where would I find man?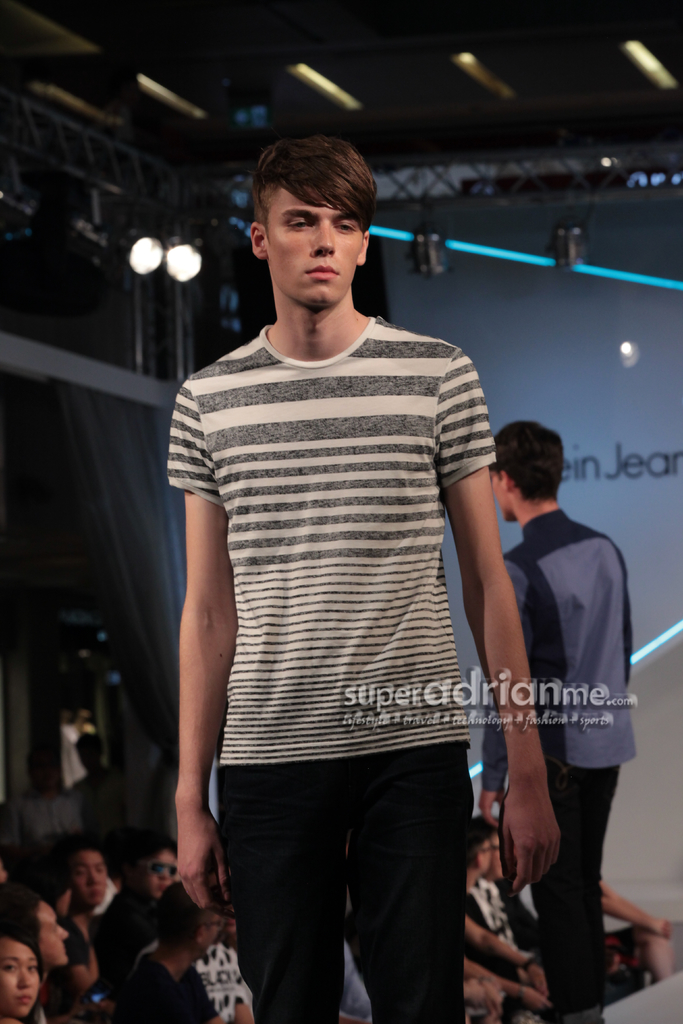
At [476, 419, 638, 1023].
